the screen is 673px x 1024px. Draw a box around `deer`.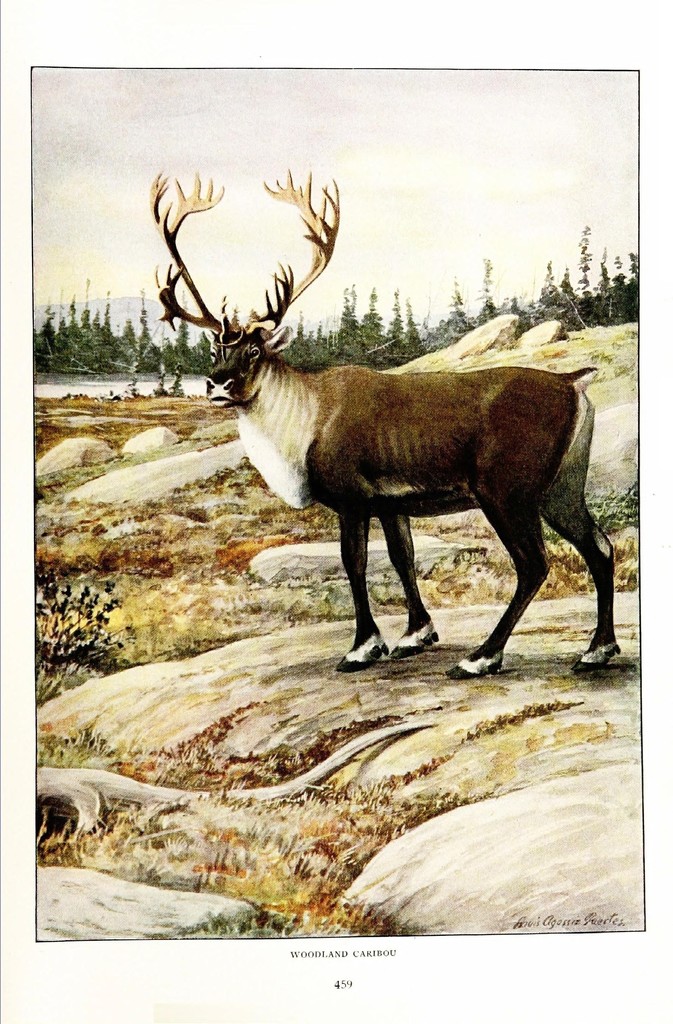
left=150, top=175, right=622, bottom=668.
